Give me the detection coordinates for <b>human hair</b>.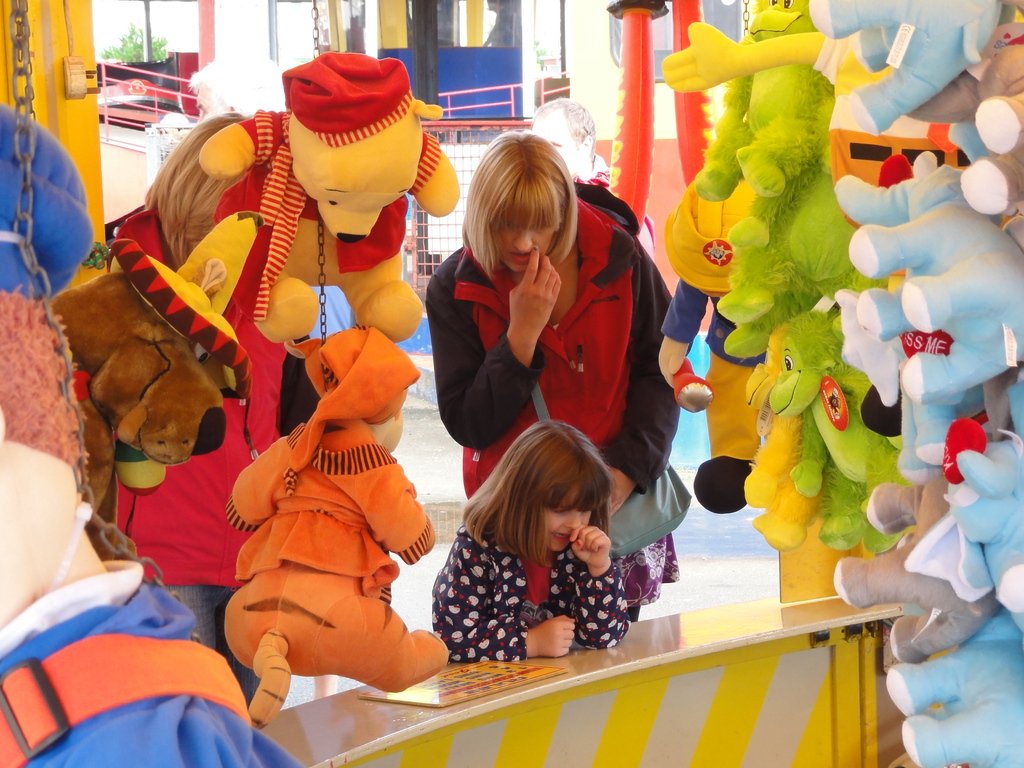
crop(460, 127, 577, 289).
